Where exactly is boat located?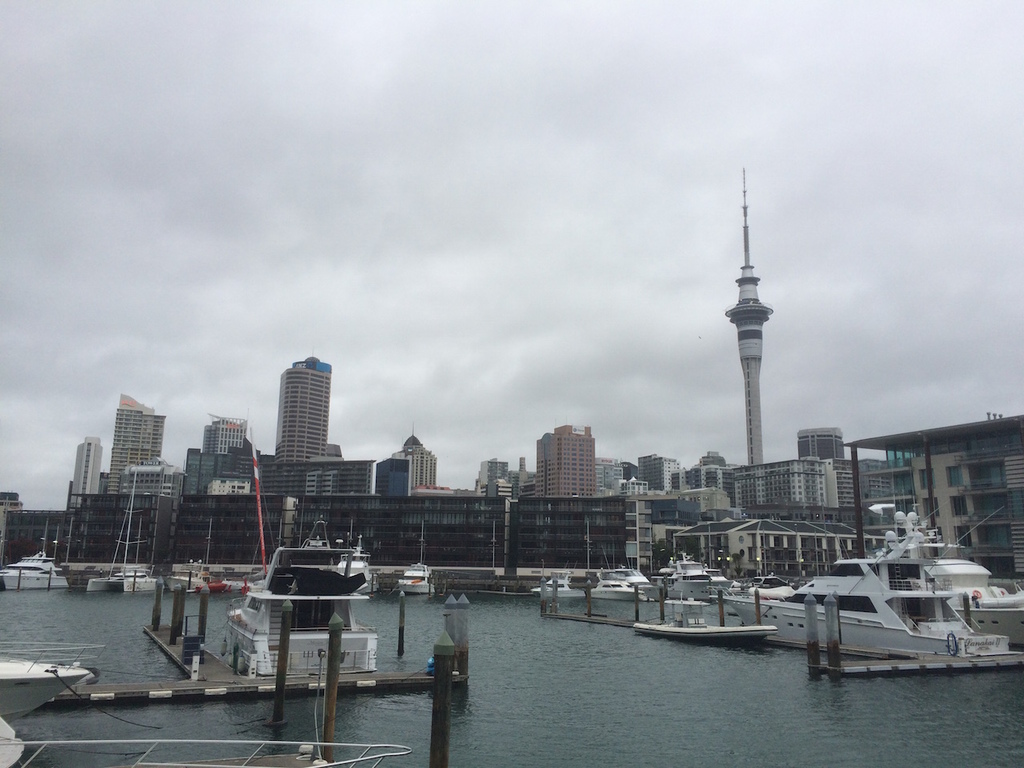
Its bounding box is 858/514/1023/636.
